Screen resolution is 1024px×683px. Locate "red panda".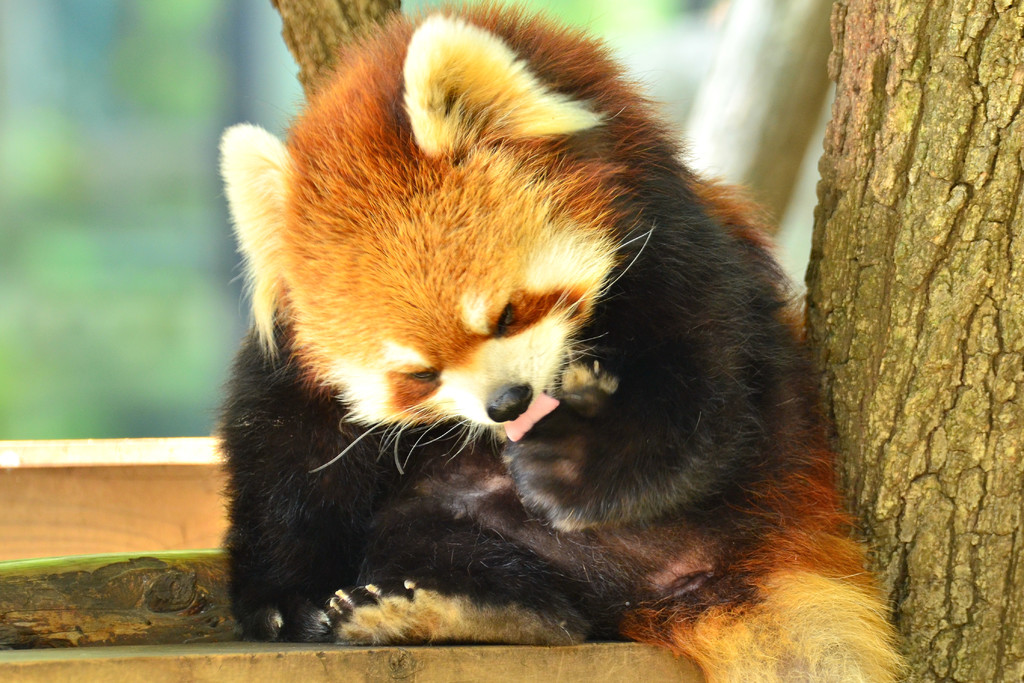
226, 0, 907, 682.
